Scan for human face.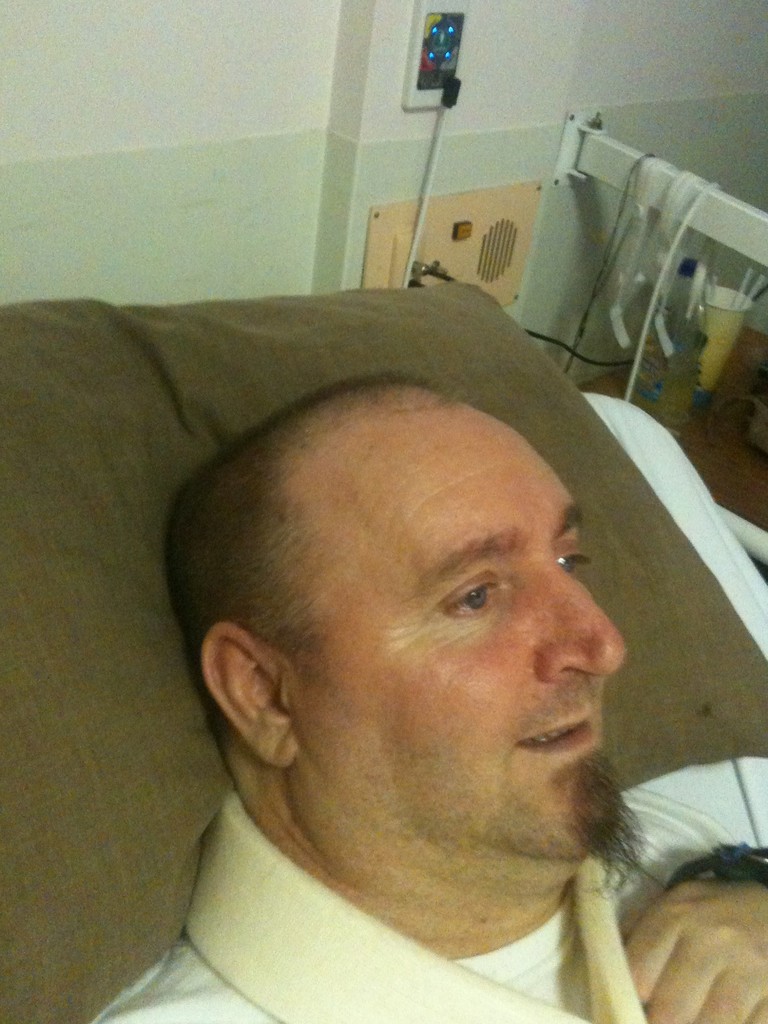
Scan result: 287:438:625:863.
